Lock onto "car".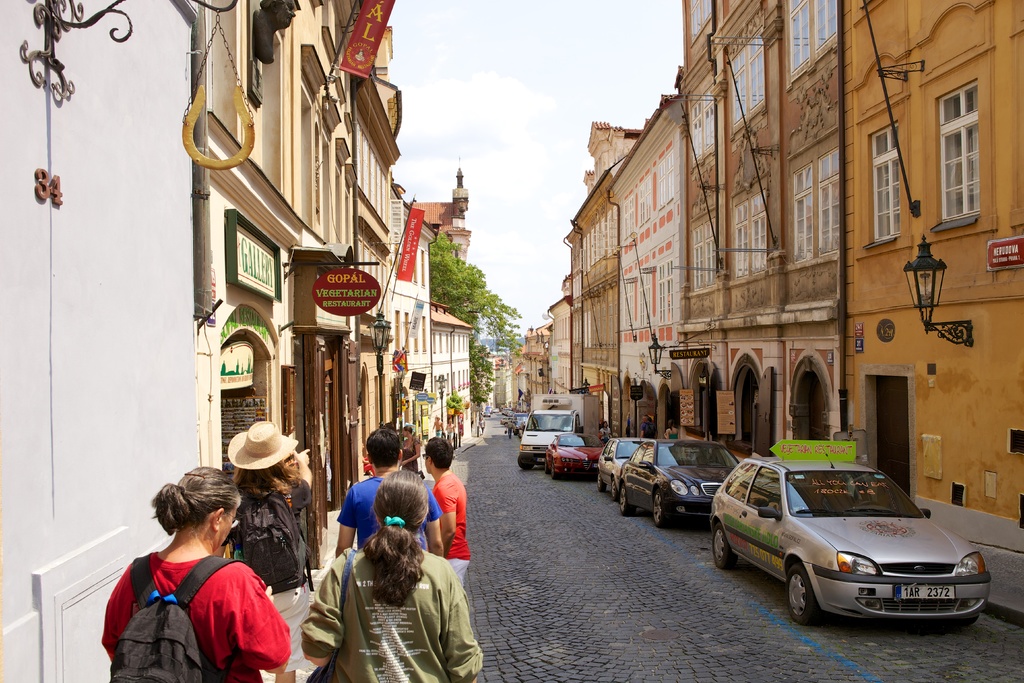
Locked: bbox=[545, 432, 605, 479].
